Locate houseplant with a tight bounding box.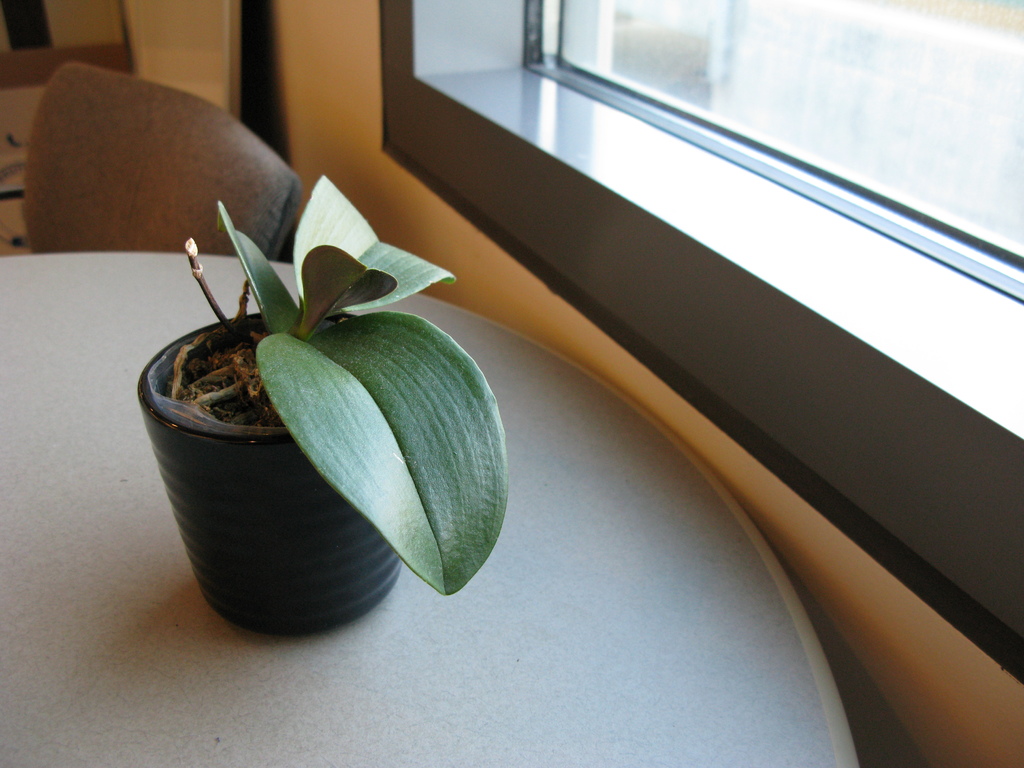
bbox(128, 170, 513, 640).
